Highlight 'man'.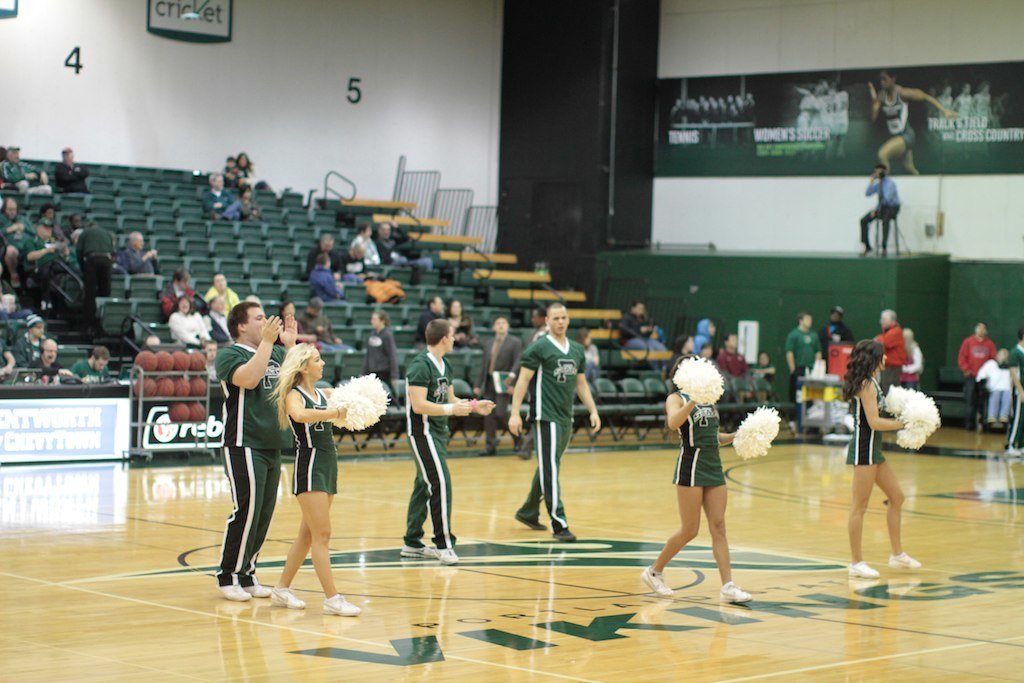
Highlighted region: <bbox>870, 307, 904, 382</bbox>.
